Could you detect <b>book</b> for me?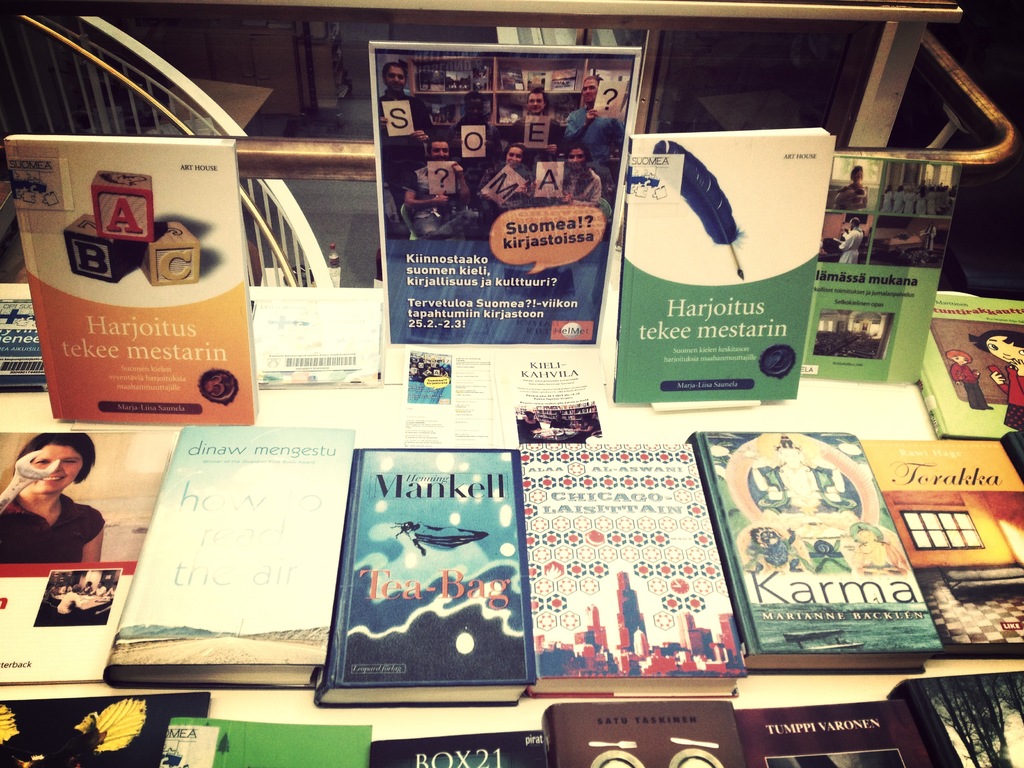
Detection result: [165, 722, 371, 767].
